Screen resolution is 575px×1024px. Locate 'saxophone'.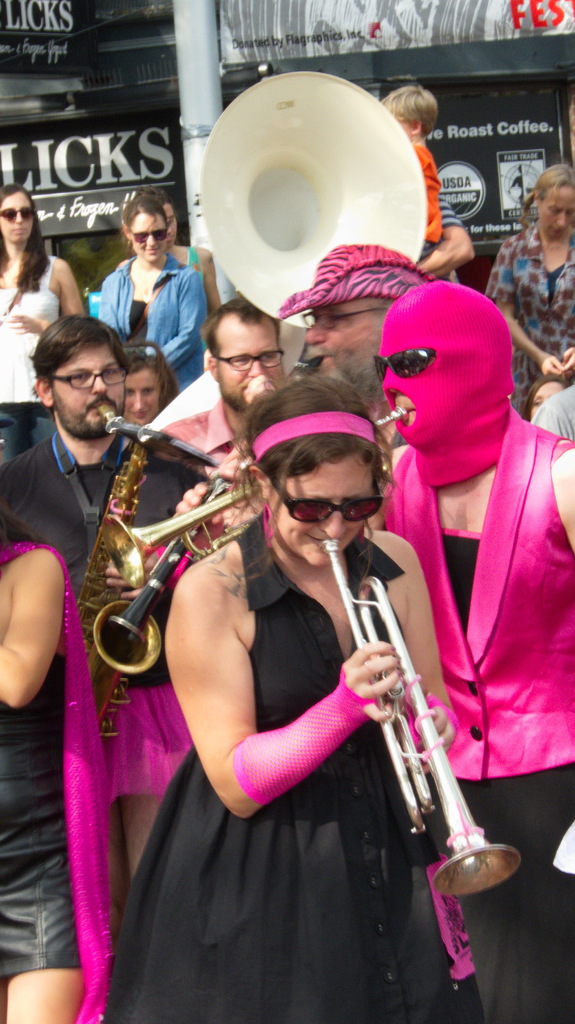
pyautogui.locateOnScreen(75, 412, 159, 722).
